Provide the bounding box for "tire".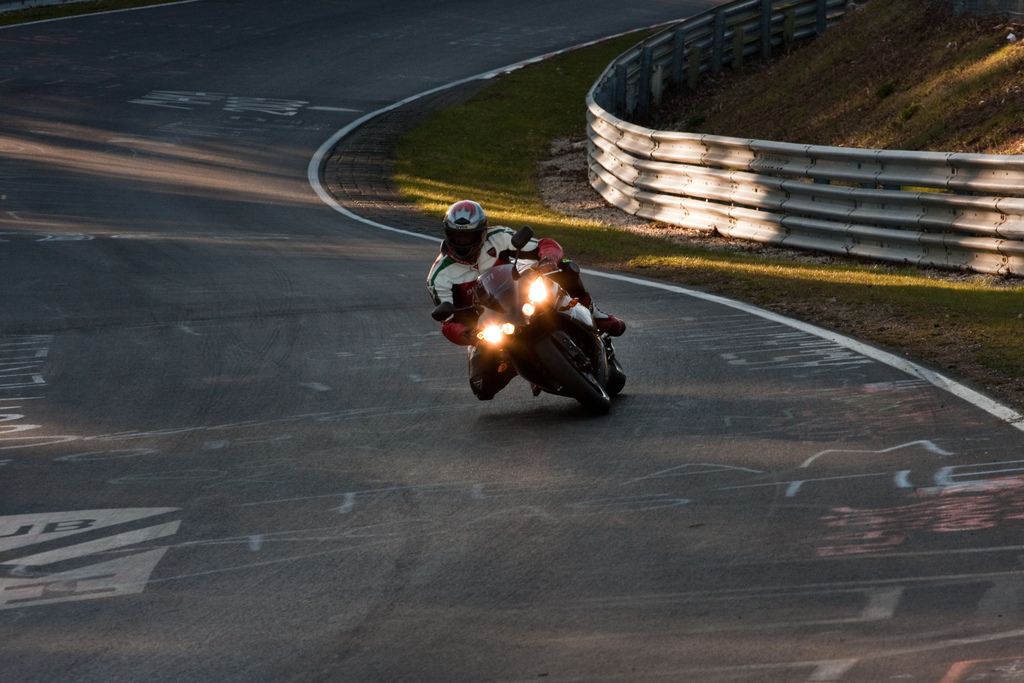
l=543, t=324, r=614, b=415.
